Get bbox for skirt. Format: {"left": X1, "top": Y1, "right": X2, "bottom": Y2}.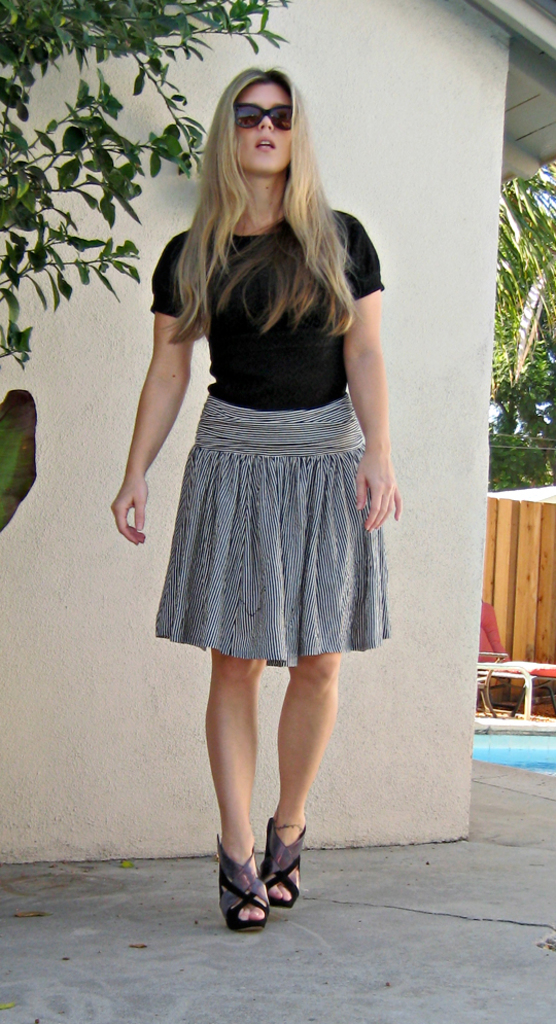
{"left": 152, "top": 387, "right": 396, "bottom": 670}.
